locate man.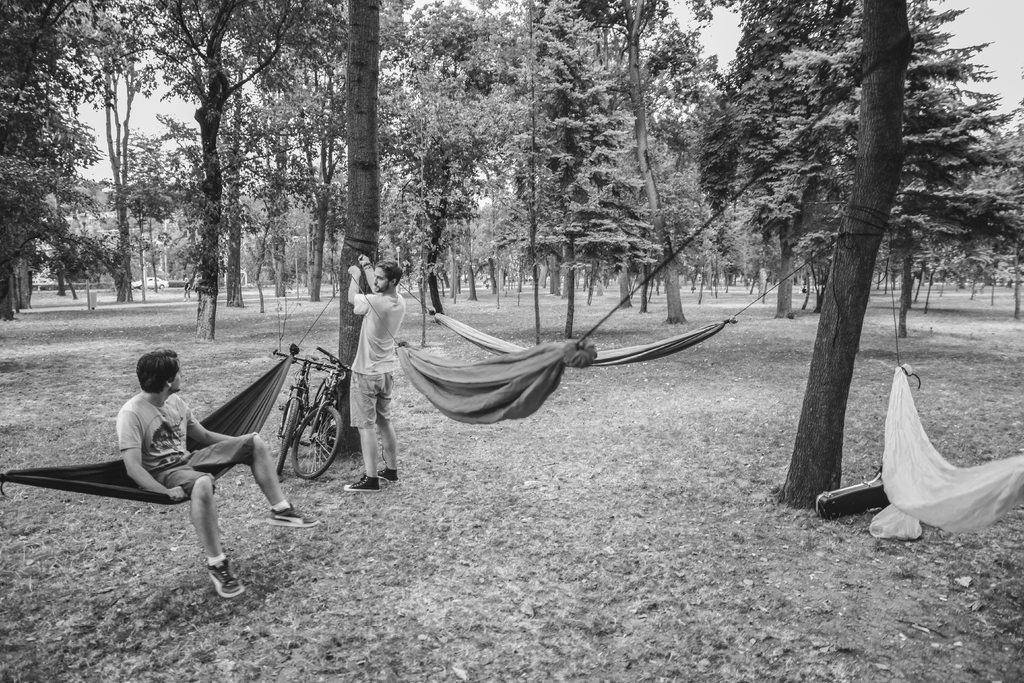
Bounding box: x1=332 y1=253 x2=408 y2=498.
